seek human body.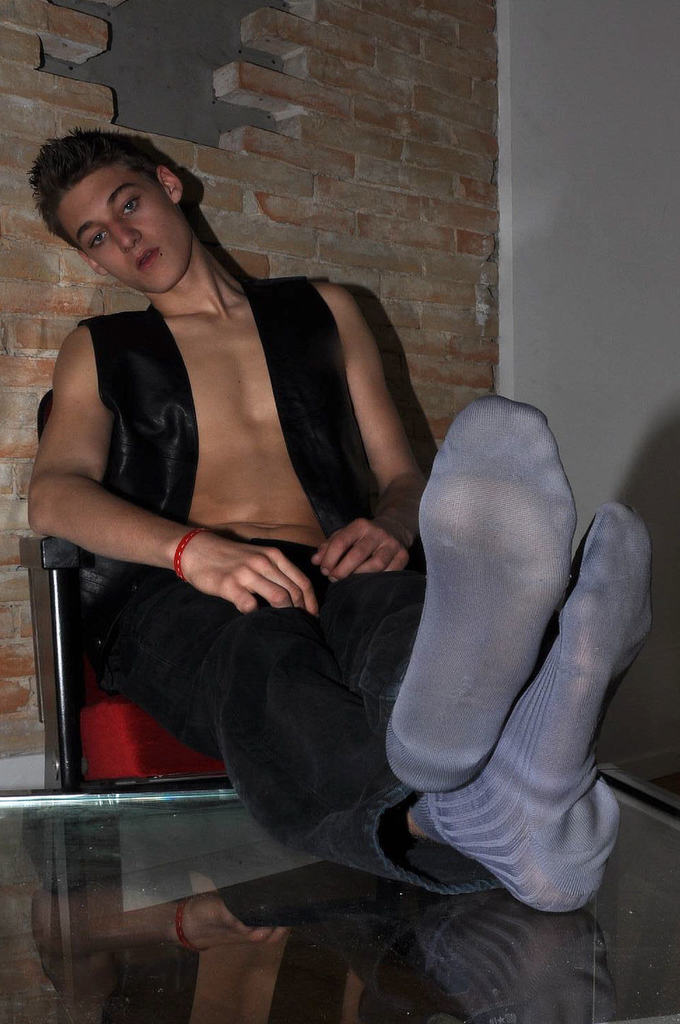
[65, 154, 631, 966].
